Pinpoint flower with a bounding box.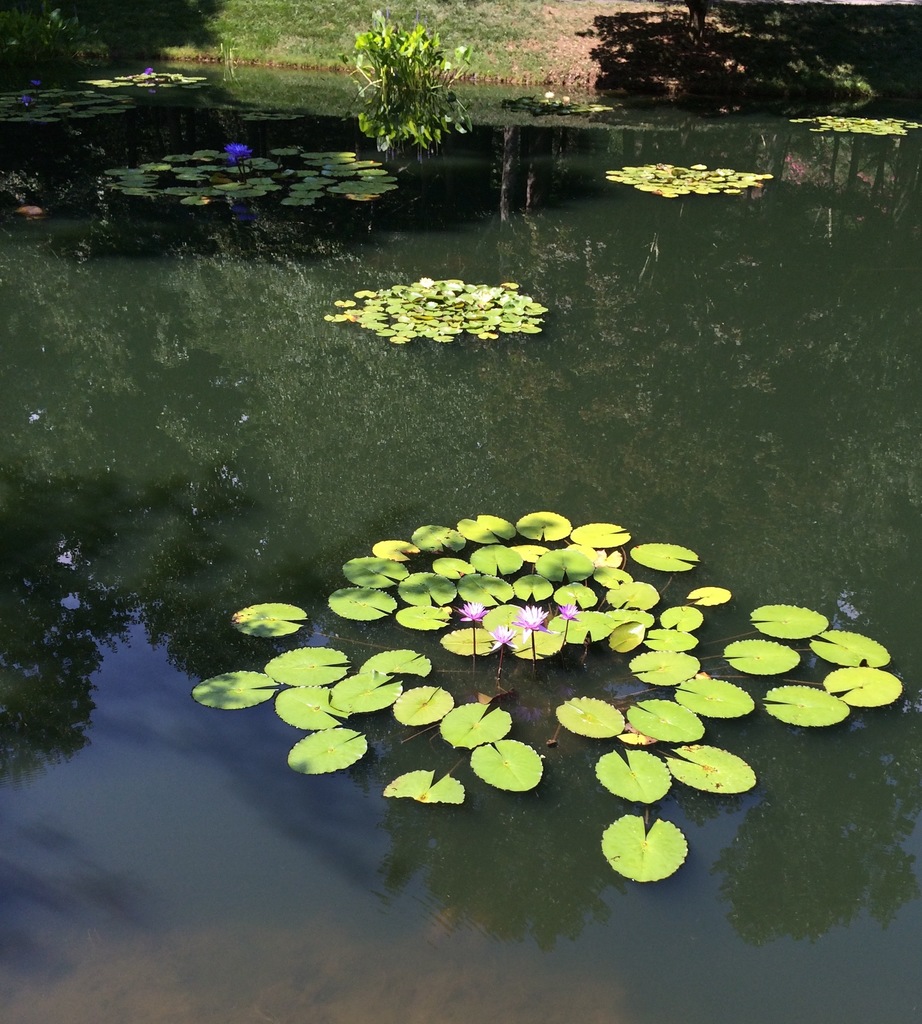
556:603:583:620.
